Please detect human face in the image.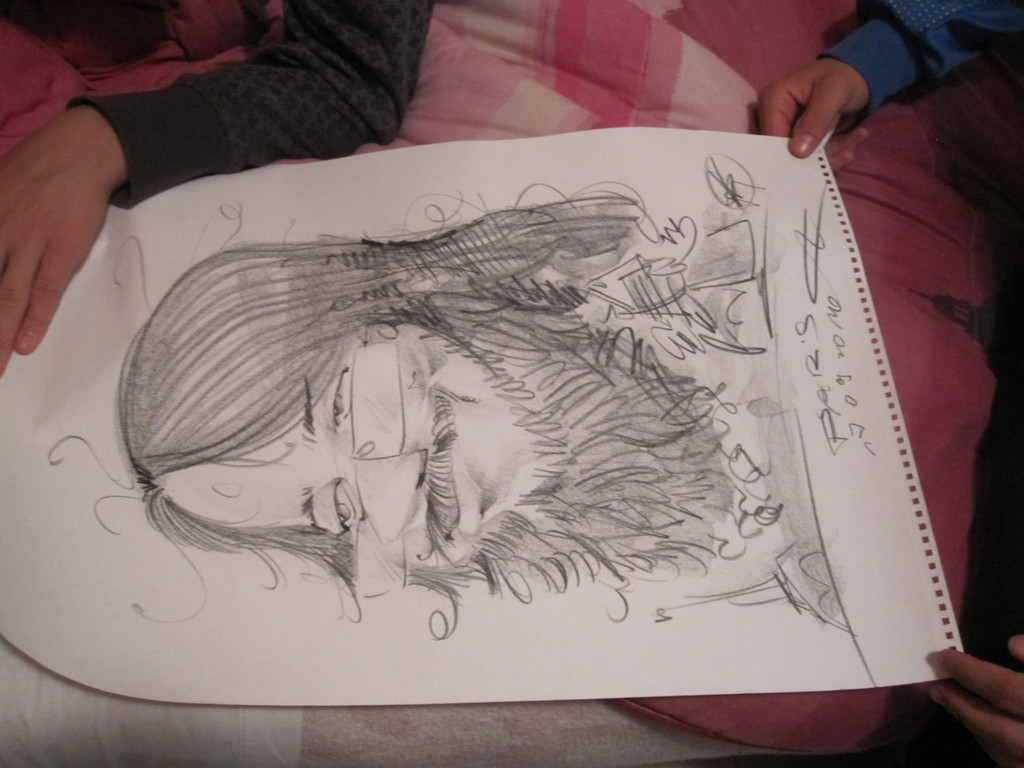
(x1=148, y1=321, x2=548, y2=573).
